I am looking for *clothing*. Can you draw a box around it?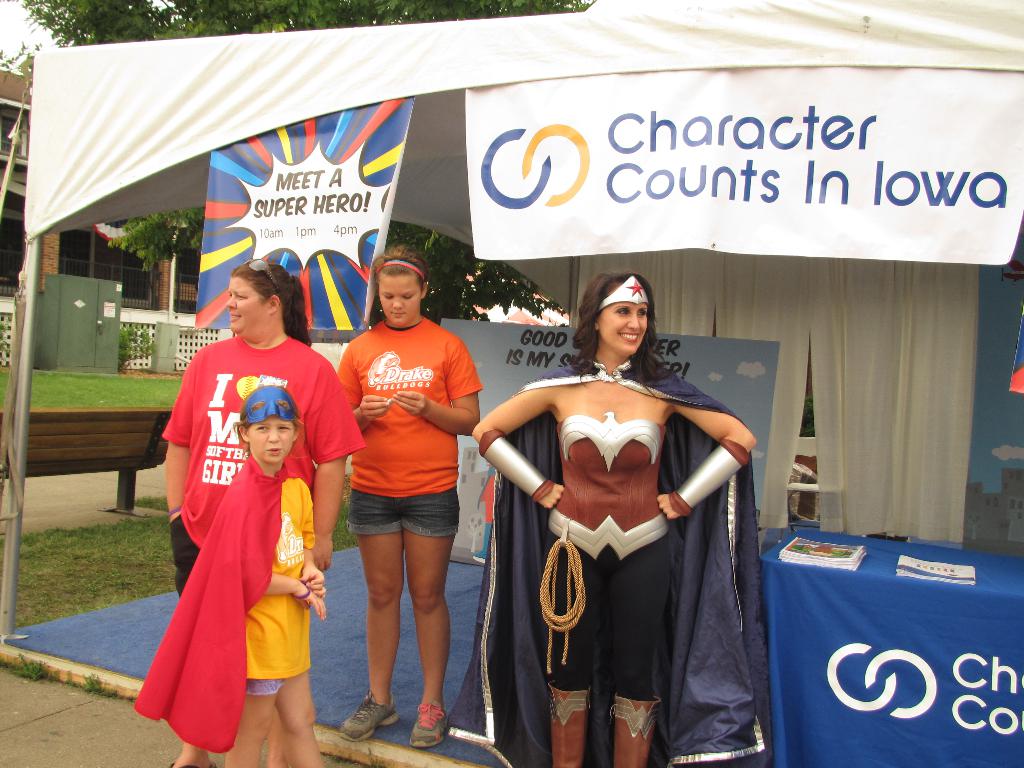
Sure, the bounding box is bbox(335, 310, 481, 539).
